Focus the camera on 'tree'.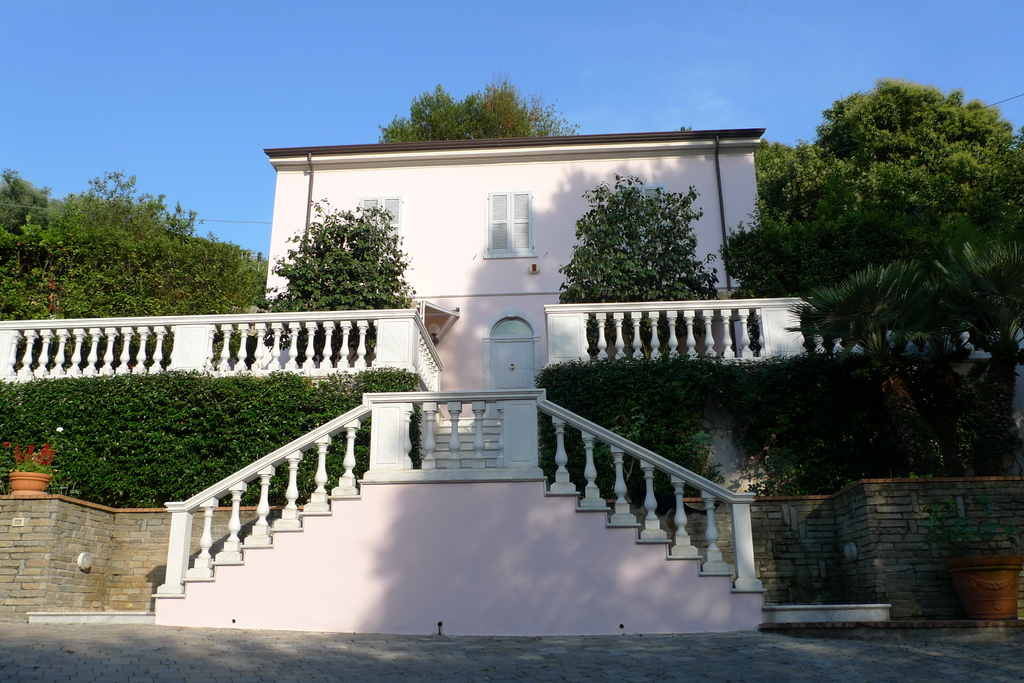
Focus region: l=372, t=68, r=593, b=150.
